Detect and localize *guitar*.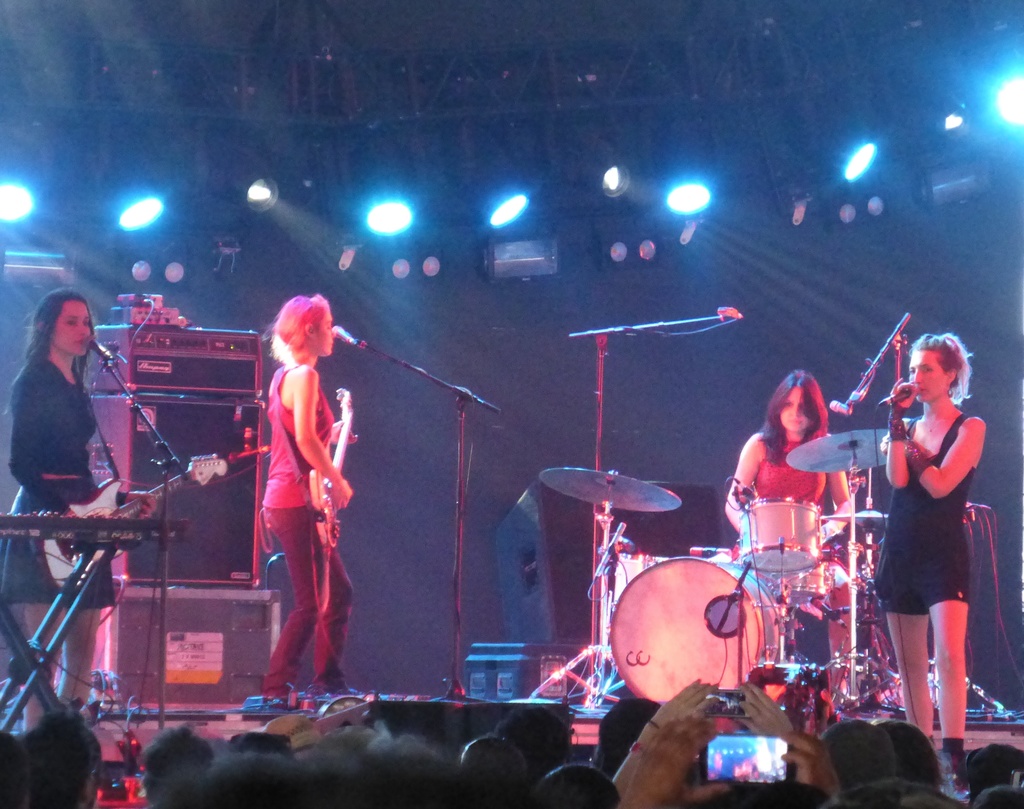
Localized at l=303, t=381, r=358, b=557.
